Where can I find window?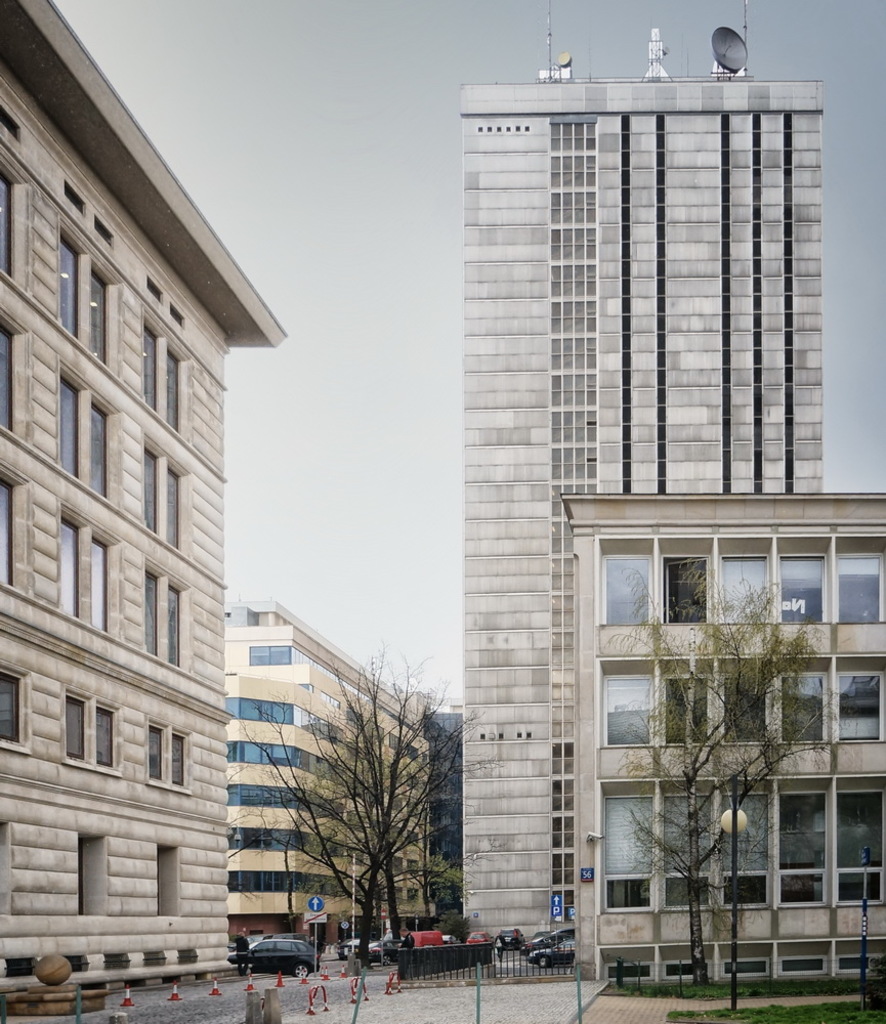
You can find it at bbox(836, 555, 885, 626).
